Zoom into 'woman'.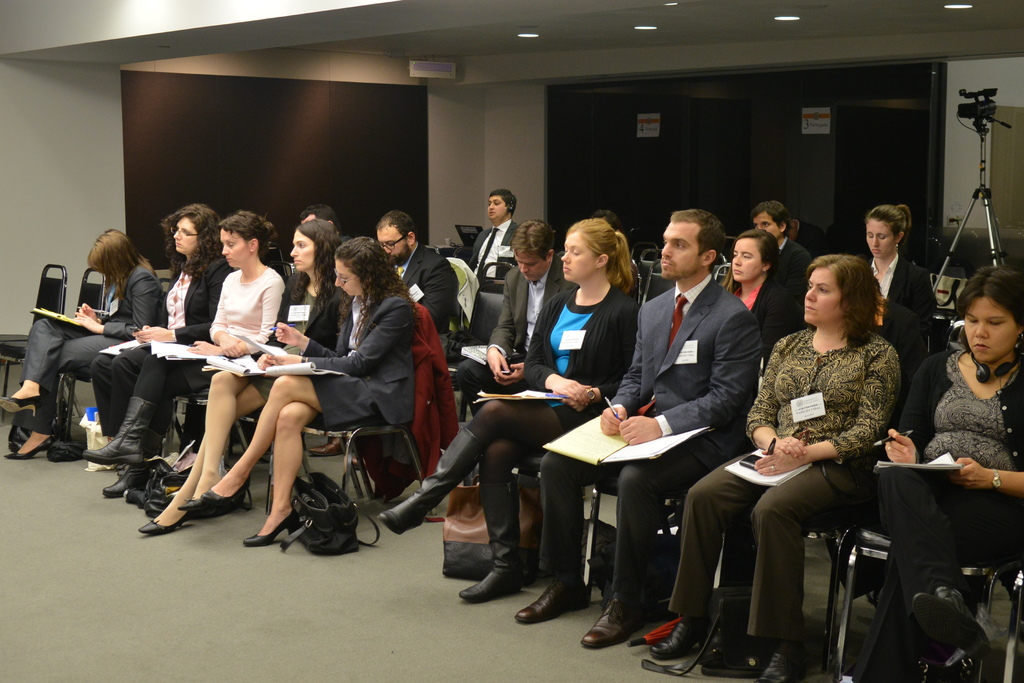
Zoom target: (x1=376, y1=213, x2=640, y2=604).
